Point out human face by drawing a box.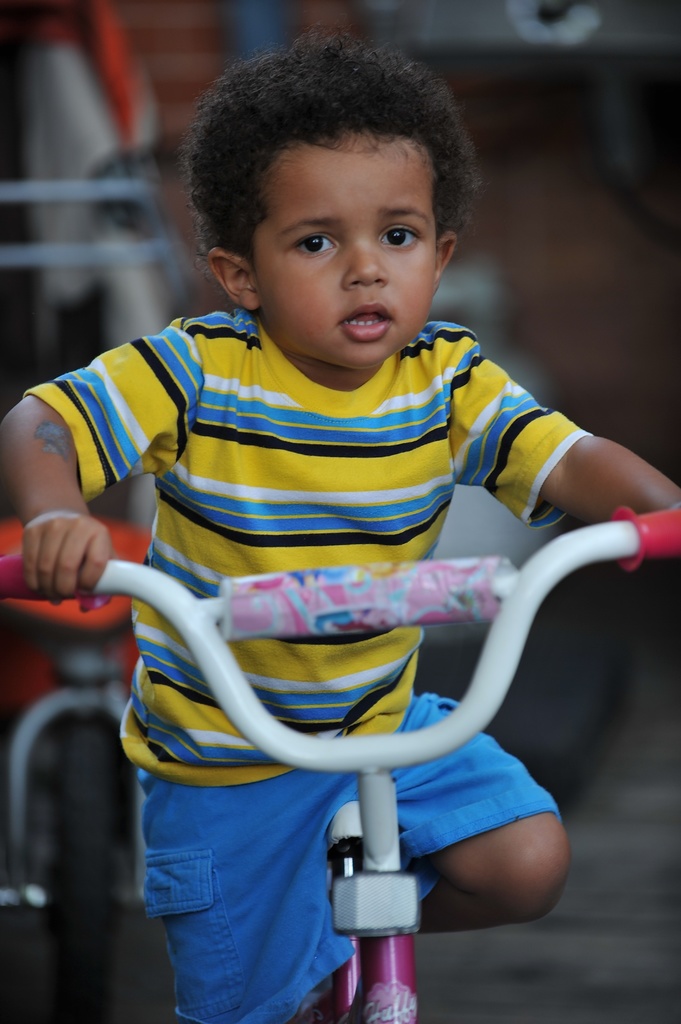
rect(254, 140, 440, 370).
